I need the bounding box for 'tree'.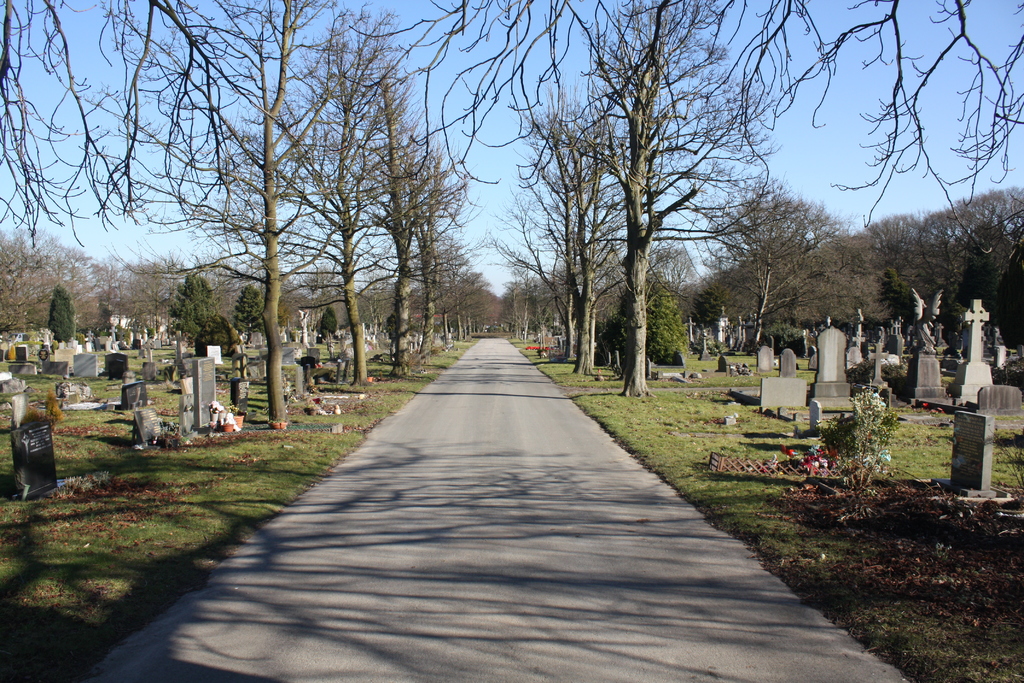
Here it is: 514,115,618,365.
